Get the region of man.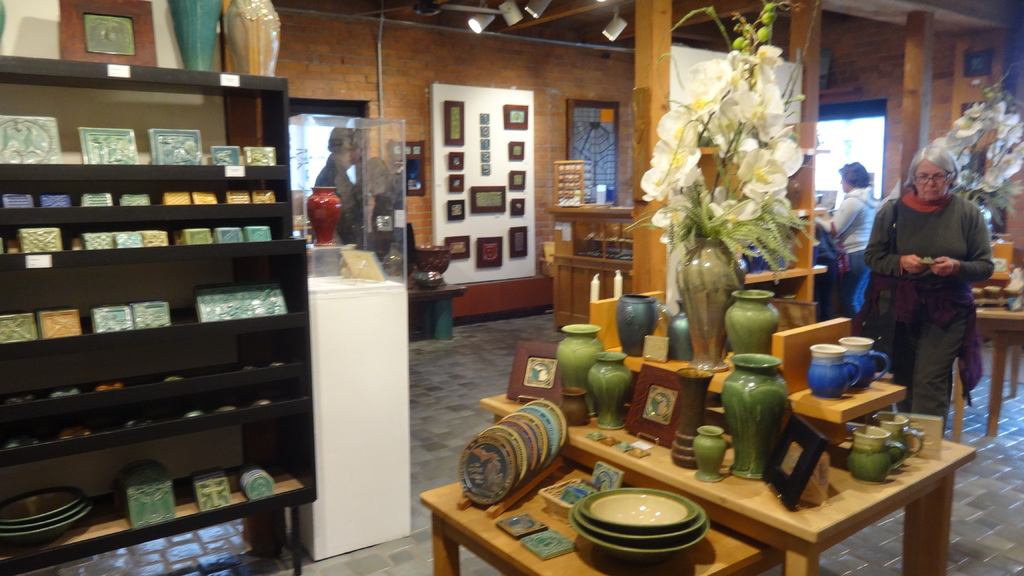
bbox=[312, 120, 362, 261].
